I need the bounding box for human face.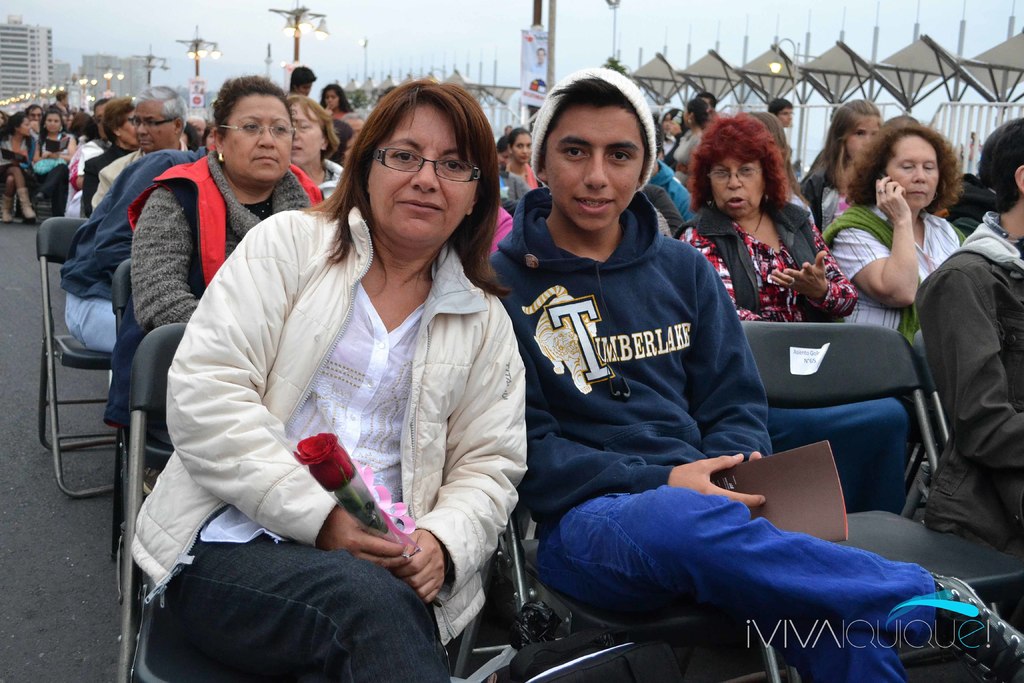
Here it is: bbox=(370, 103, 479, 241).
